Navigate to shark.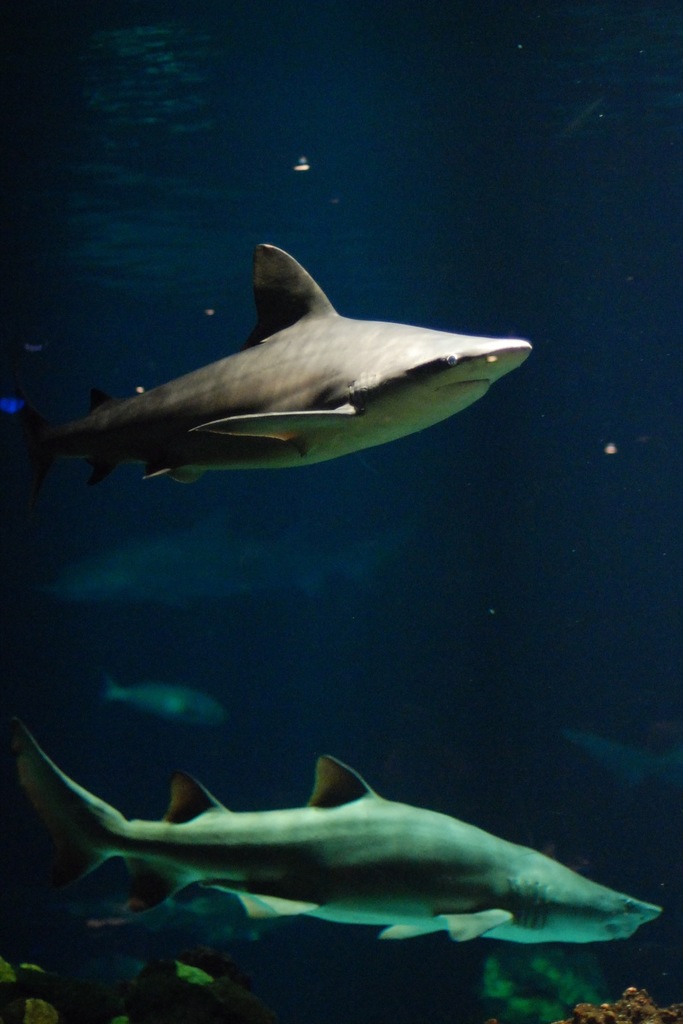
Navigation target: (x1=10, y1=732, x2=663, y2=942).
